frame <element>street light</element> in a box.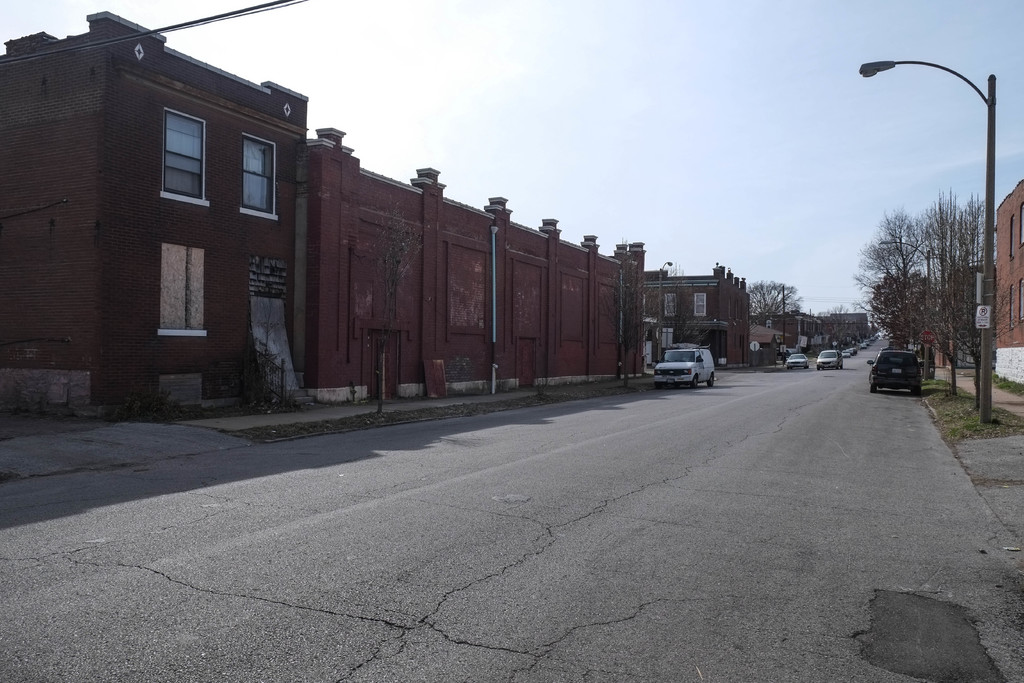
655:254:676:367.
